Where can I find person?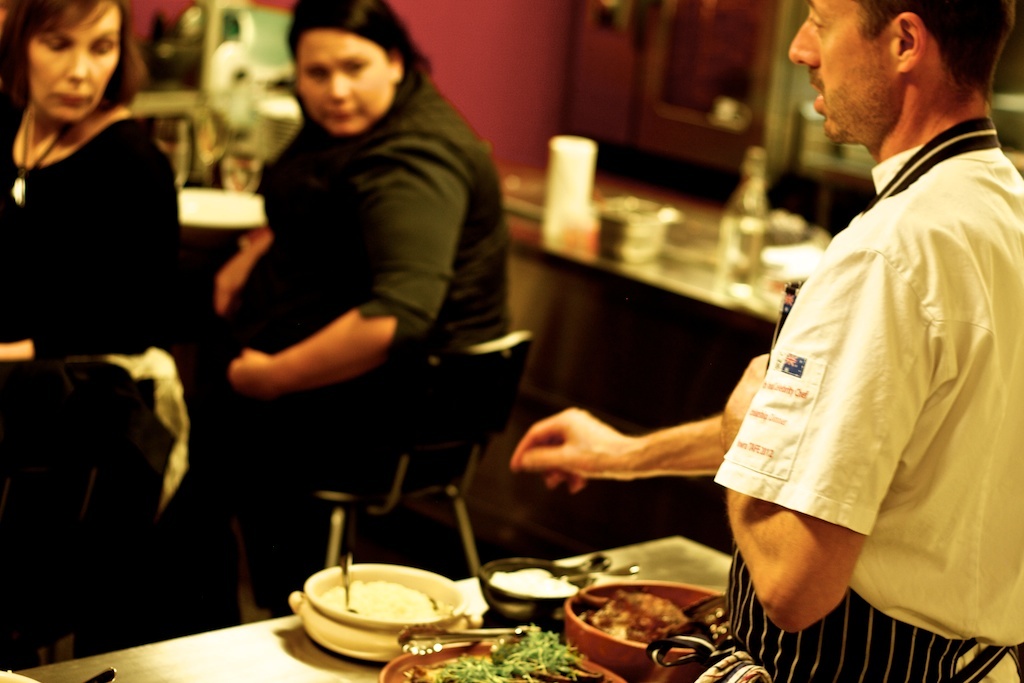
You can find it at {"left": 203, "top": 0, "right": 514, "bottom": 601}.
